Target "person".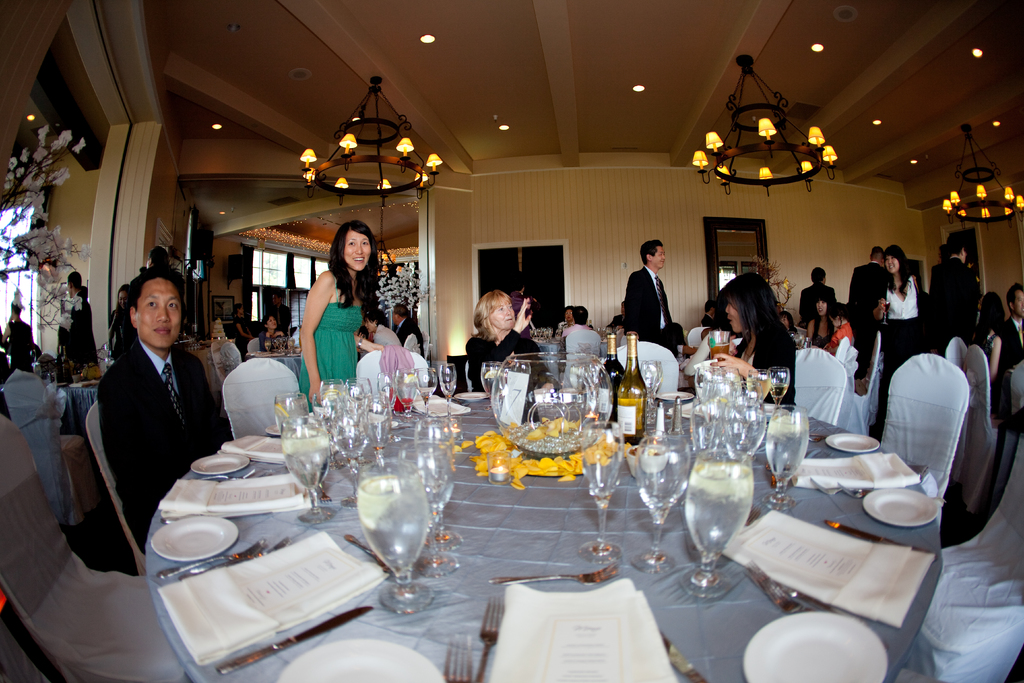
Target region: (808, 292, 855, 354).
